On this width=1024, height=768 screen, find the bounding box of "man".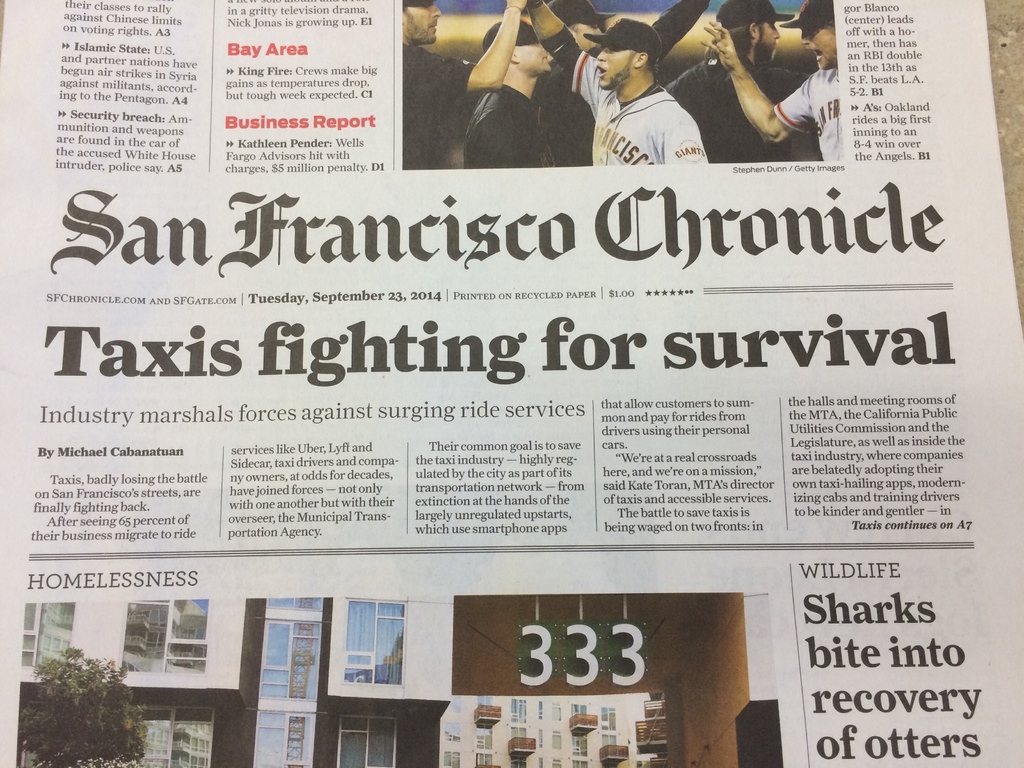
Bounding box: Rect(667, 0, 808, 158).
